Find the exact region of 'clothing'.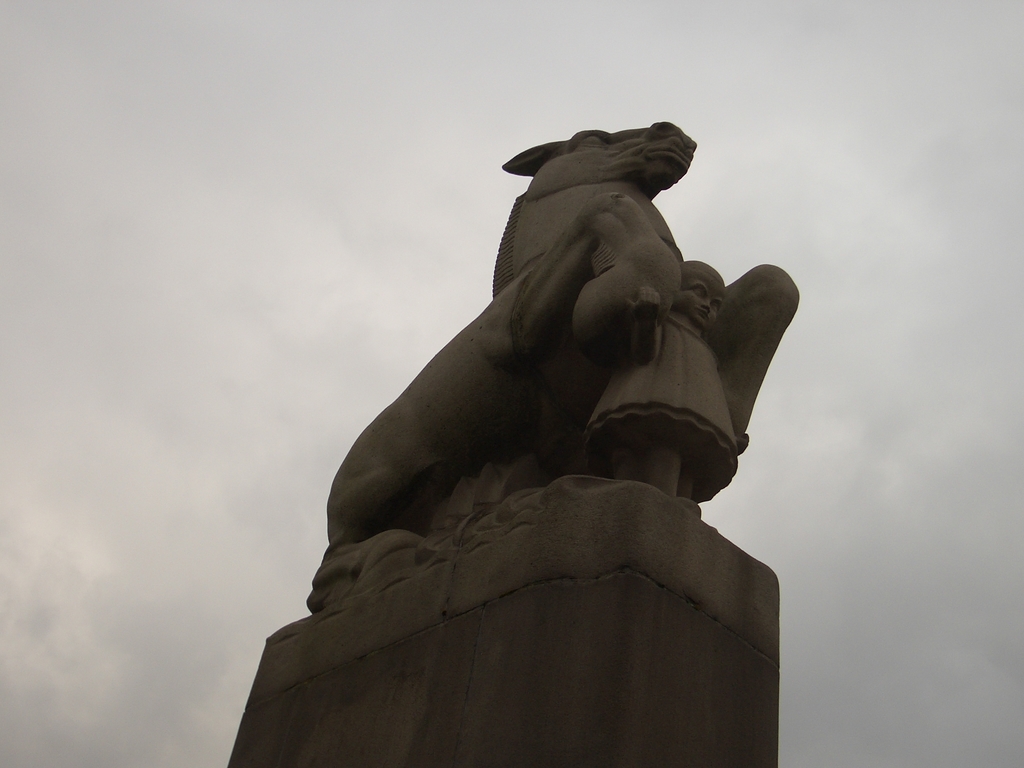
Exact region: 588/308/745/499.
